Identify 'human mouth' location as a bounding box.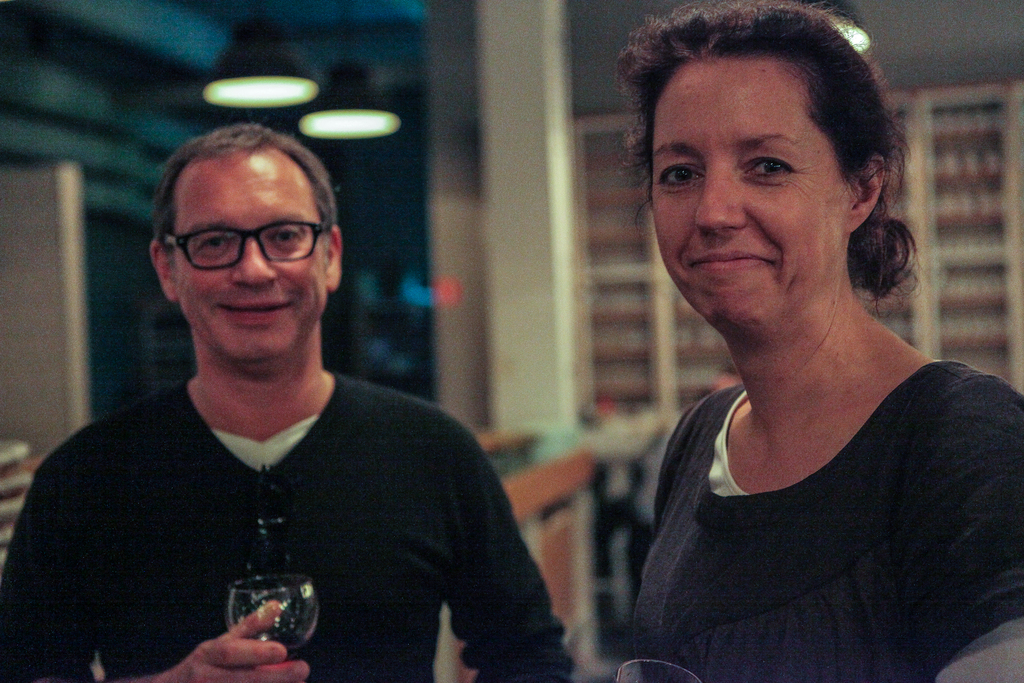
{"x1": 694, "y1": 251, "x2": 776, "y2": 280}.
